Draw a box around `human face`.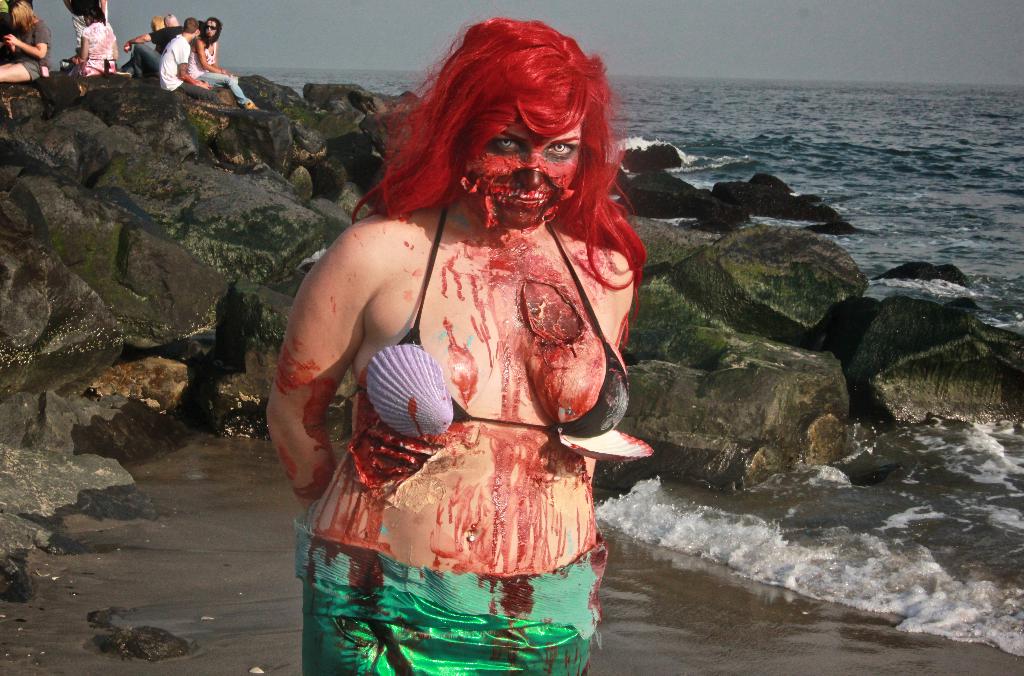
x1=202, y1=20, x2=218, y2=44.
